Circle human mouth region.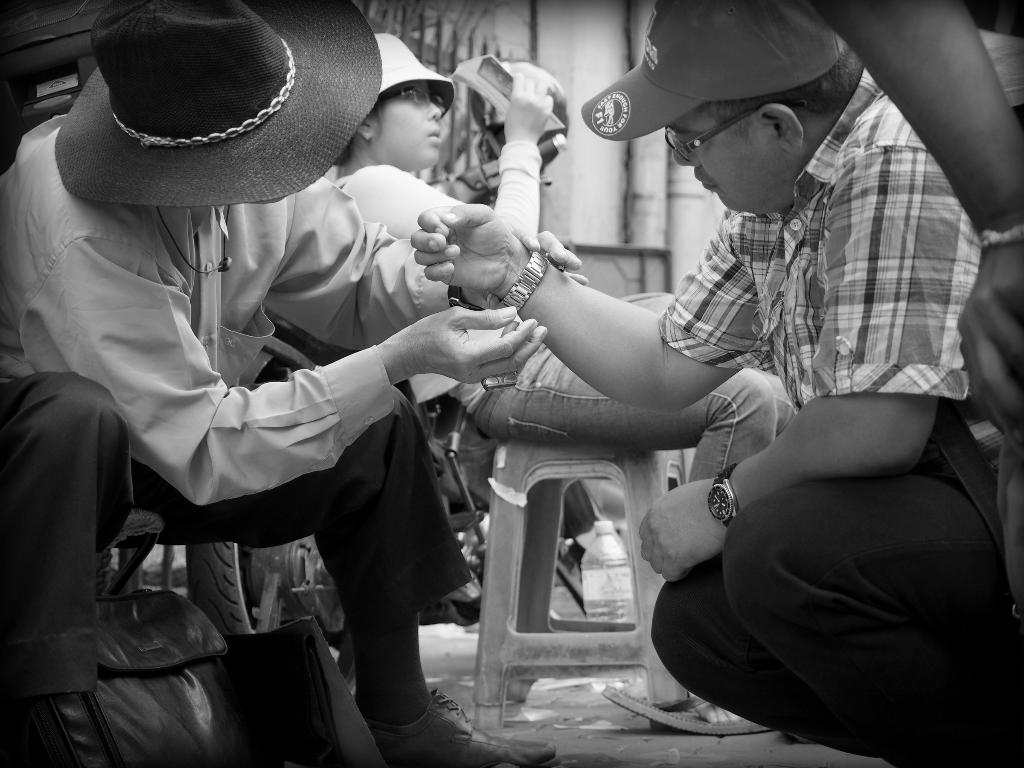
Region: {"left": 426, "top": 128, "right": 442, "bottom": 147}.
